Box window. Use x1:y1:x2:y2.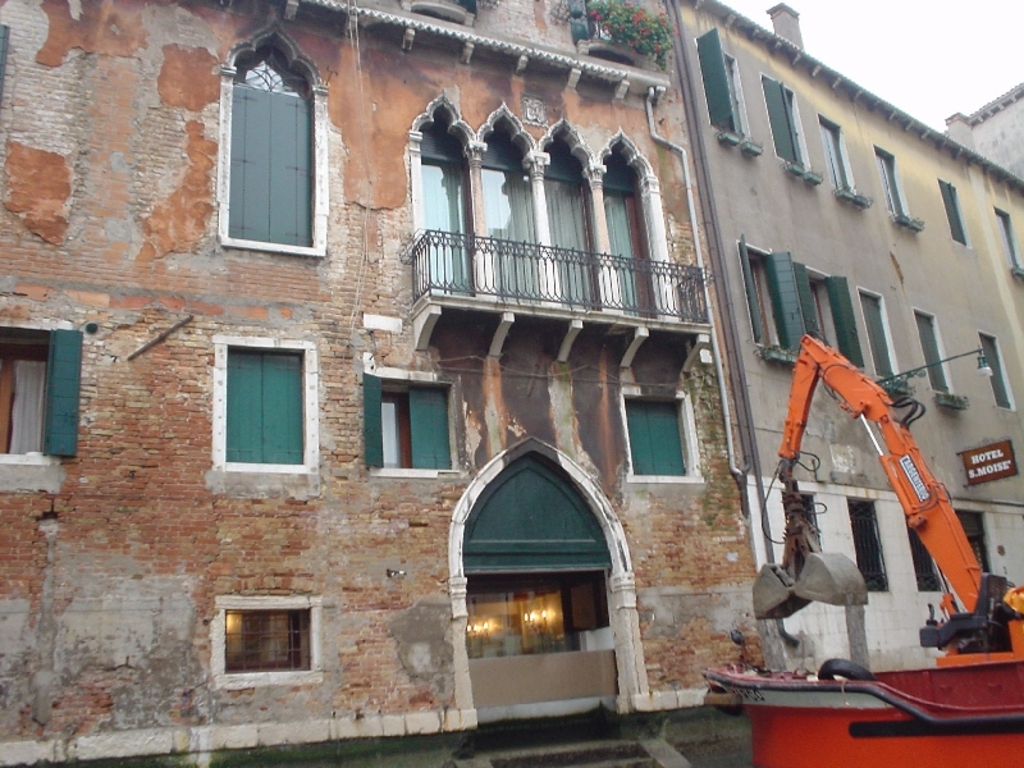
860:283:911:392.
